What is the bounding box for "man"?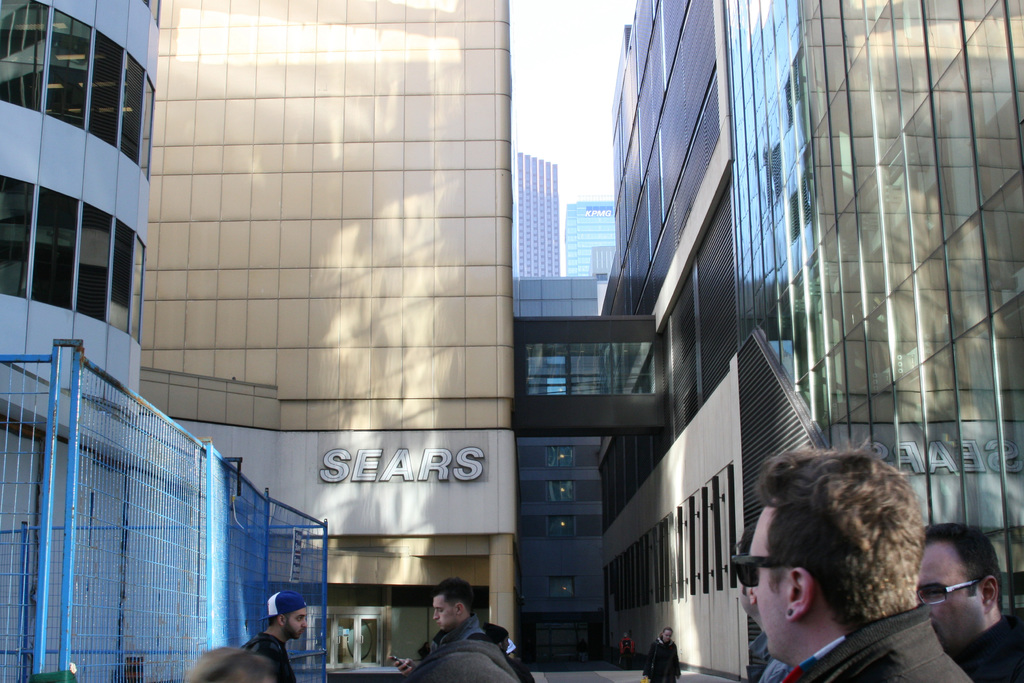
x1=735, y1=440, x2=975, y2=682.
